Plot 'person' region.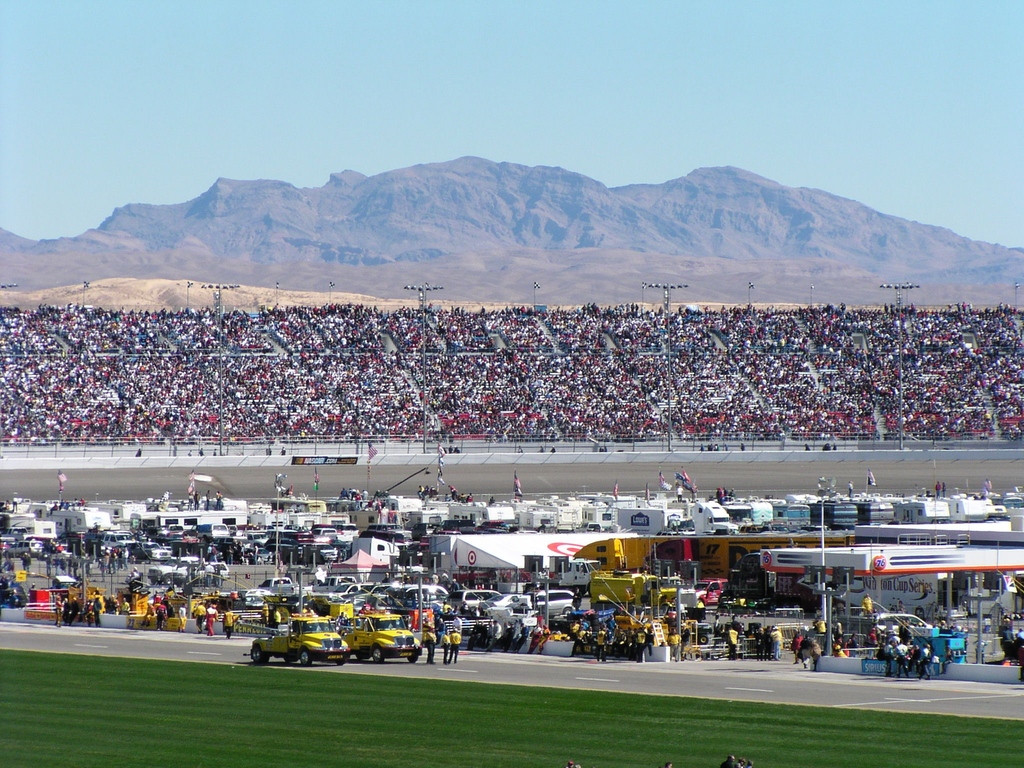
Plotted at 719 625 737 660.
